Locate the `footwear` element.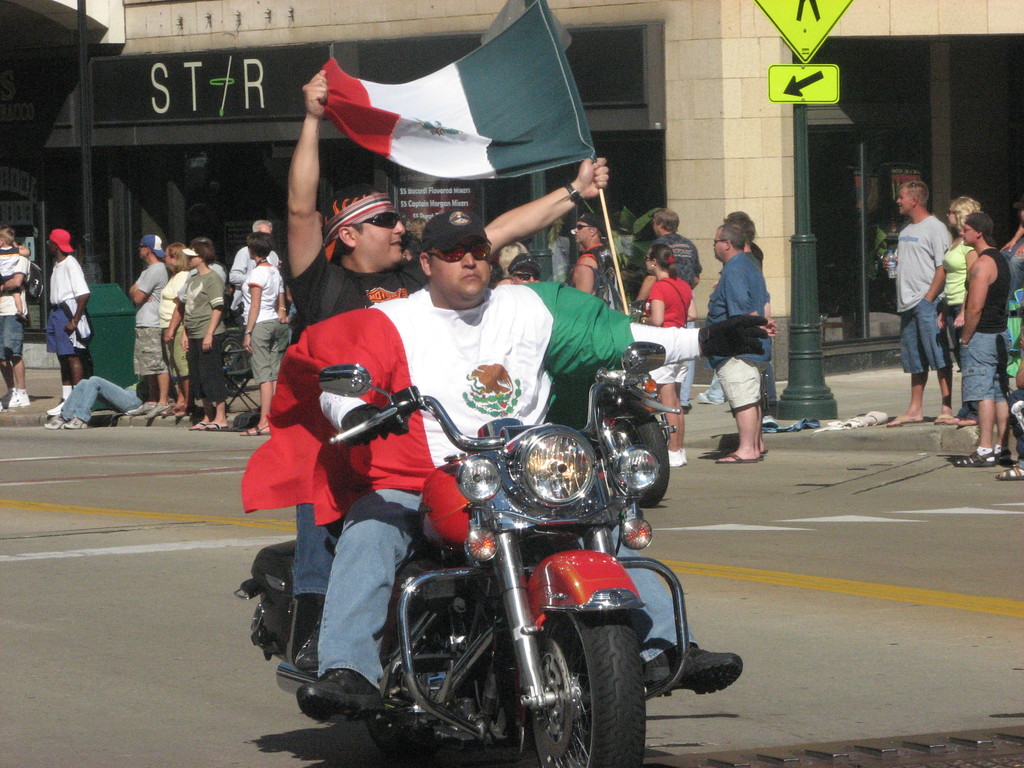
Element bbox: 639/639/744/701.
